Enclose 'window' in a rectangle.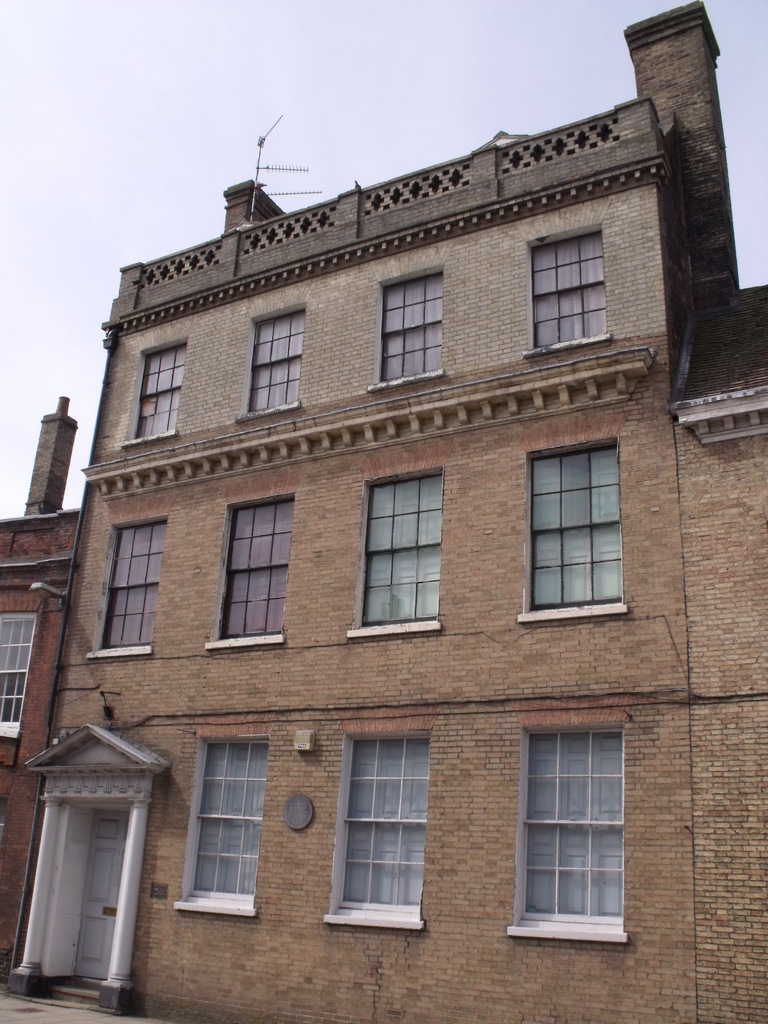
(x1=229, y1=492, x2=294, y2=653).
